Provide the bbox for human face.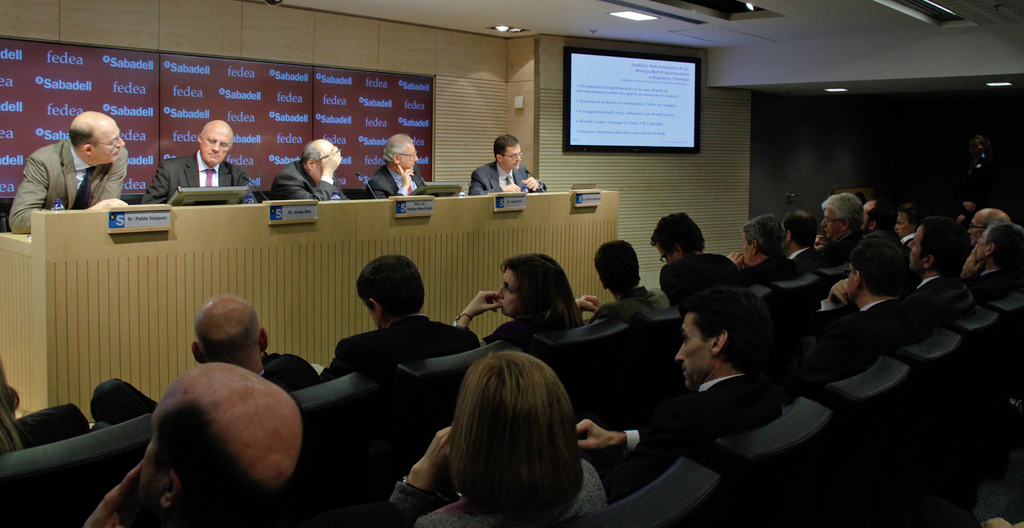
93:121:128:162.
